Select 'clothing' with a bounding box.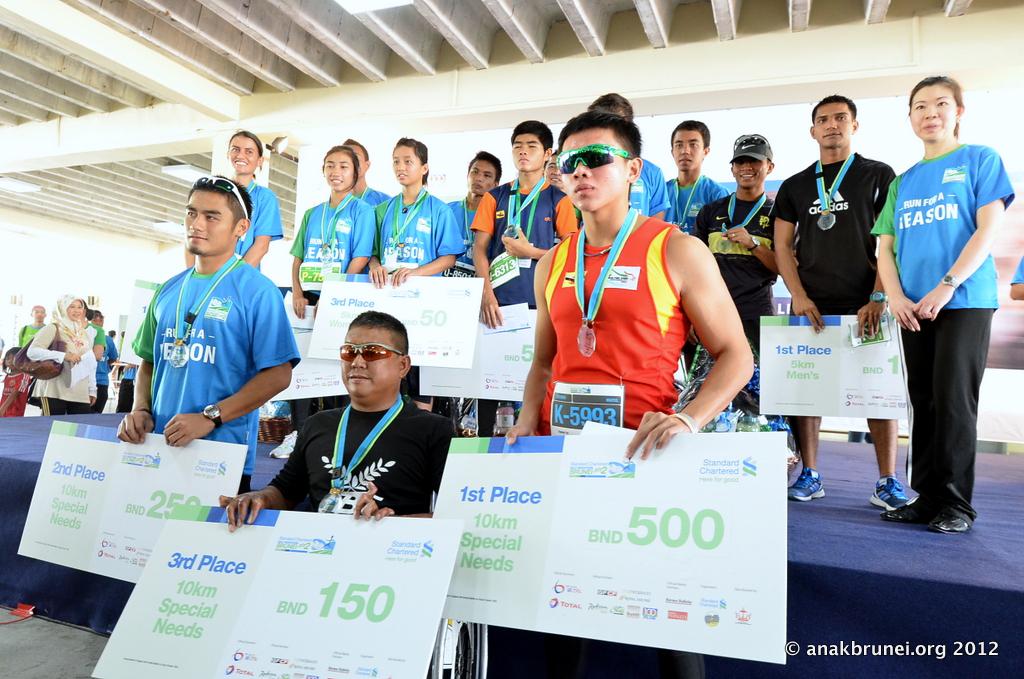
[887,97,1008,507].
